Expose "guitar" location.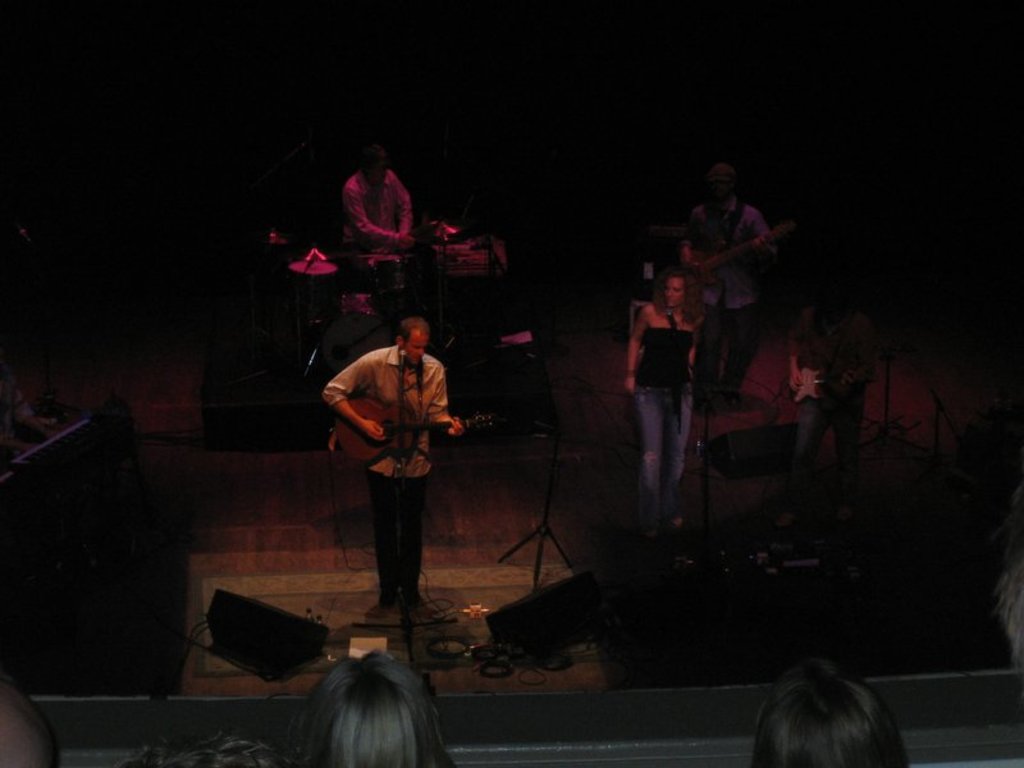
Exposed at crop(329, 408, 506, 475).
